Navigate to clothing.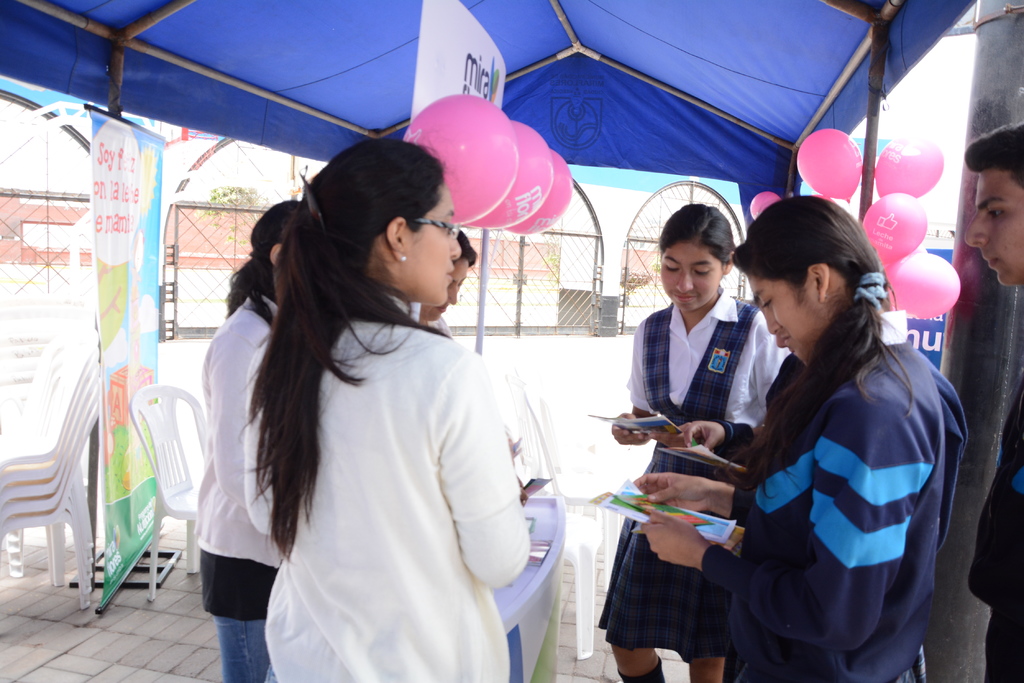
Navigation target: bbox(197, 293, 281, 682).
